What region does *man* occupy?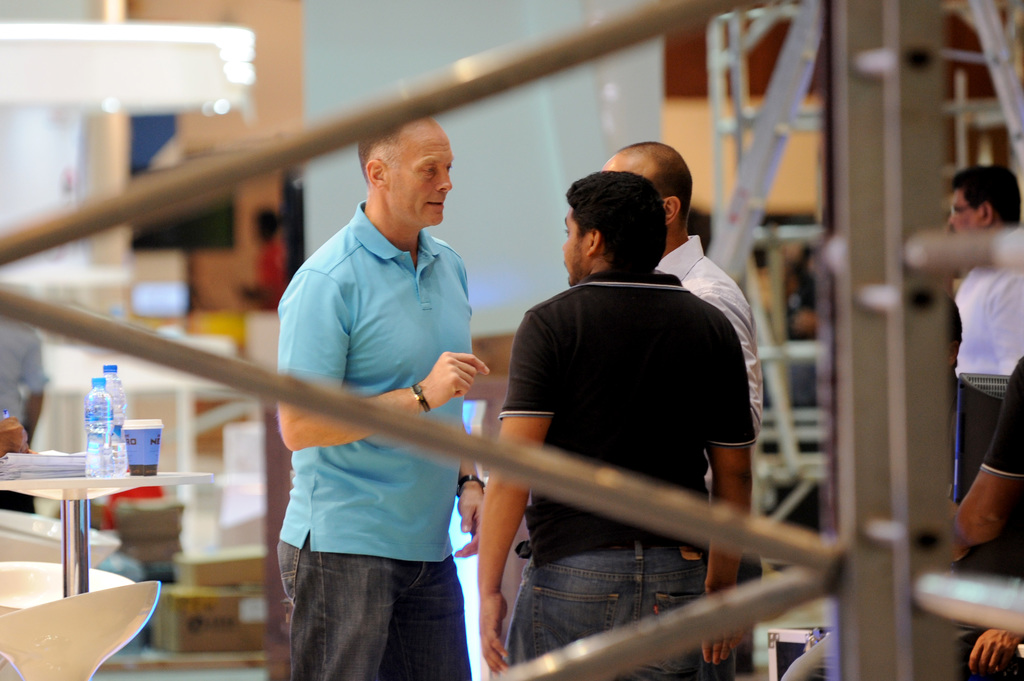
(939, 353, 1023, 680).
